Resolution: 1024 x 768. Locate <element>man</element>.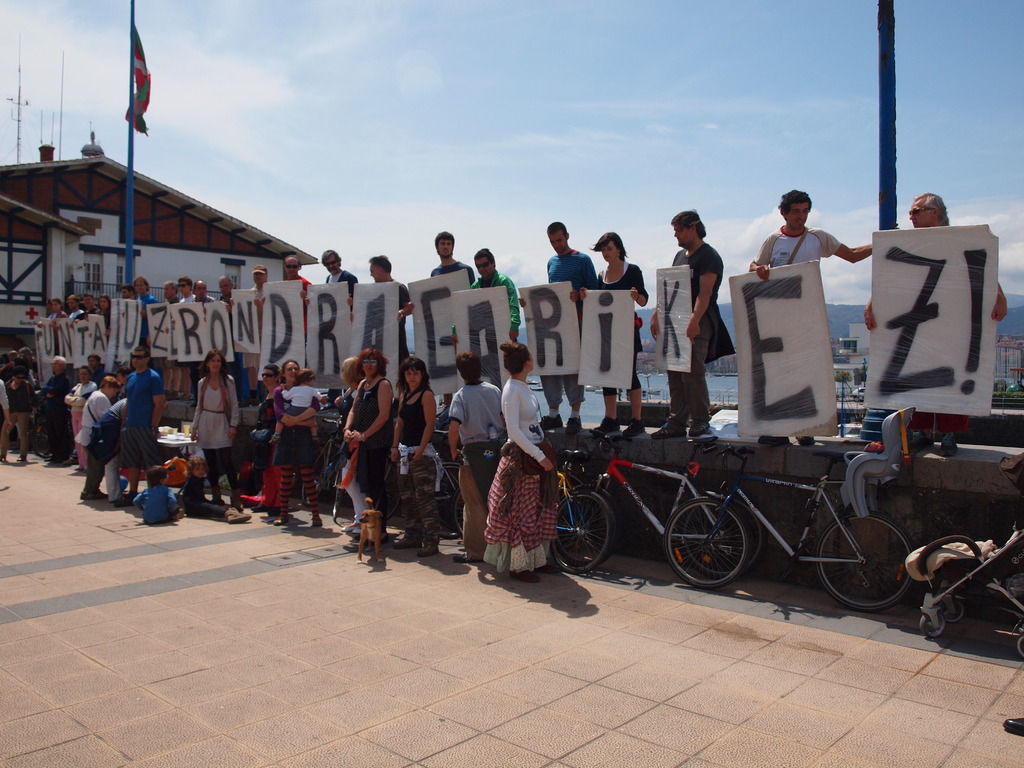
BBox(36, 348, 75, 463).
